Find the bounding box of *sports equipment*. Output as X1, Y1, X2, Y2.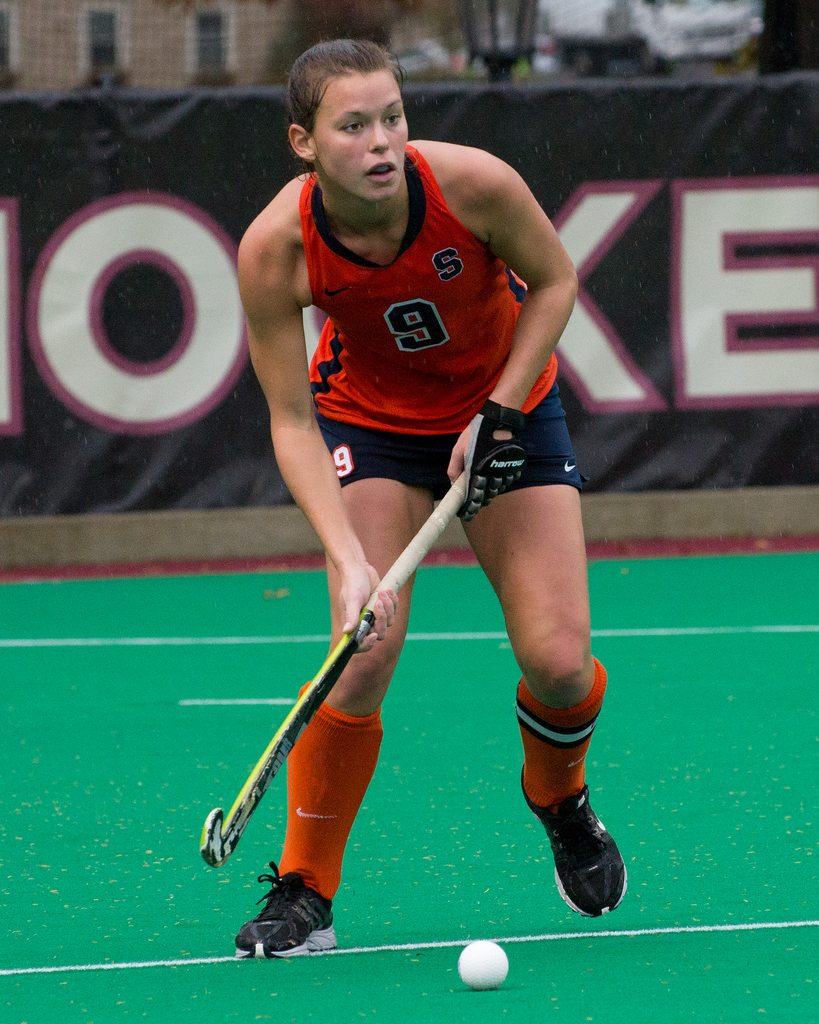
460, 395, 529, 524.
